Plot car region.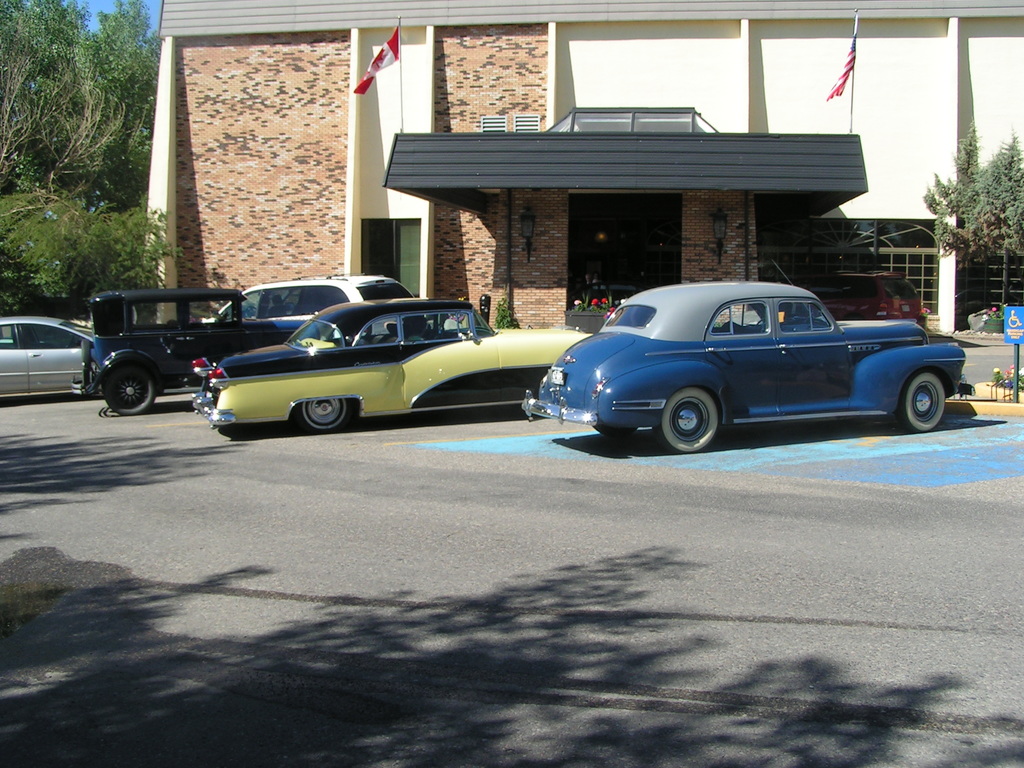
Plotted at 0/316/88/401.
